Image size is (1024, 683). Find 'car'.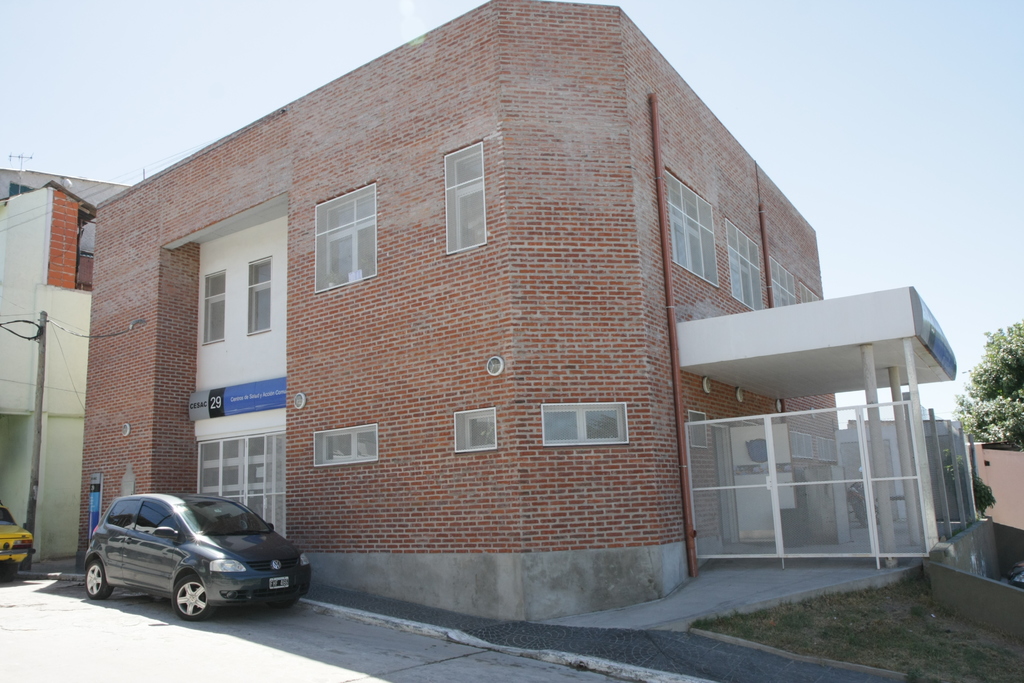
<region>0, 499, 37, 589</region>.
